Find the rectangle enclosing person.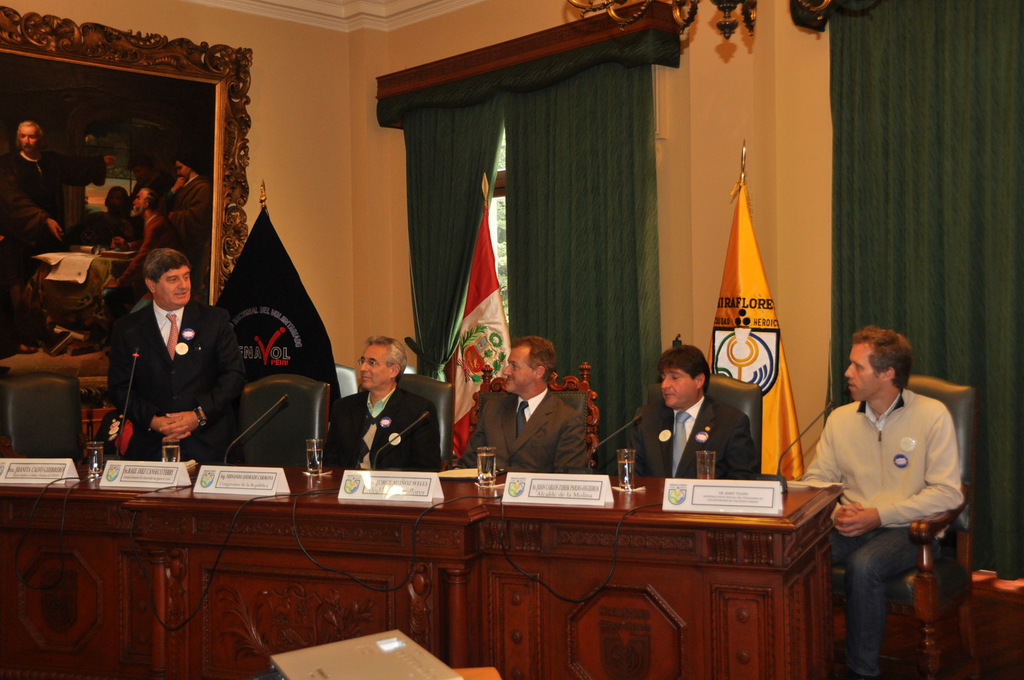
{"left": 799, "top": 320, "right": 972, "bottom": 676}.
